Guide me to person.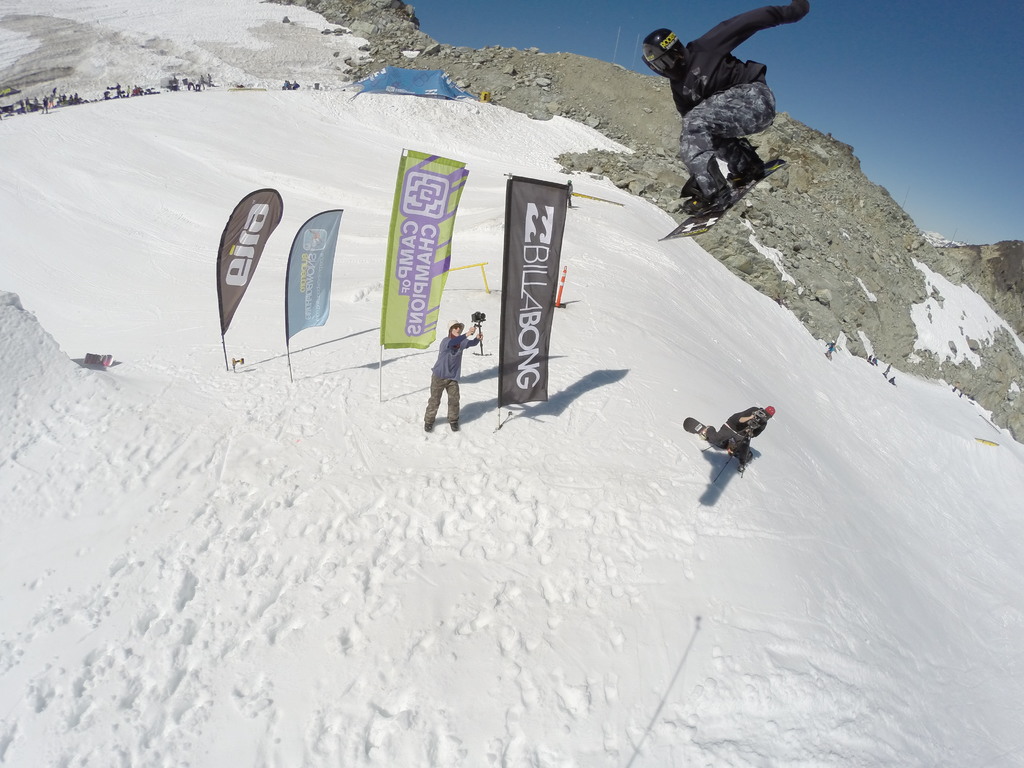
Guidance: l=874, t=357, r=882, b=366.
